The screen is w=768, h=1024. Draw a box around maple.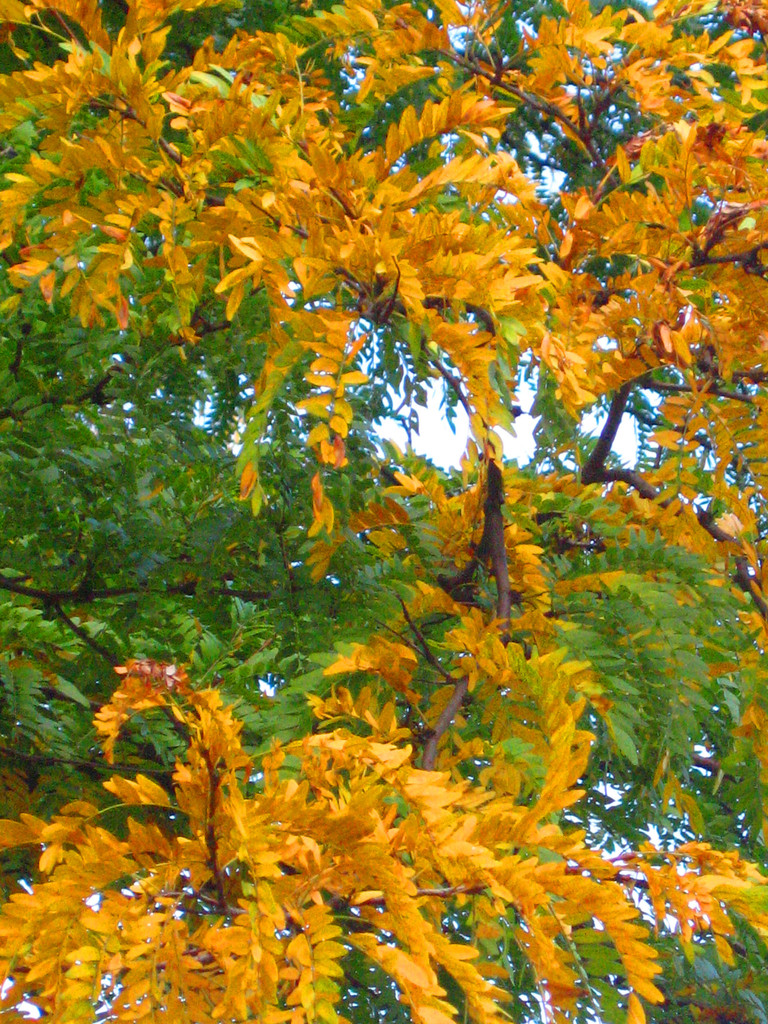
locate(1, 0, 767, 1023).
